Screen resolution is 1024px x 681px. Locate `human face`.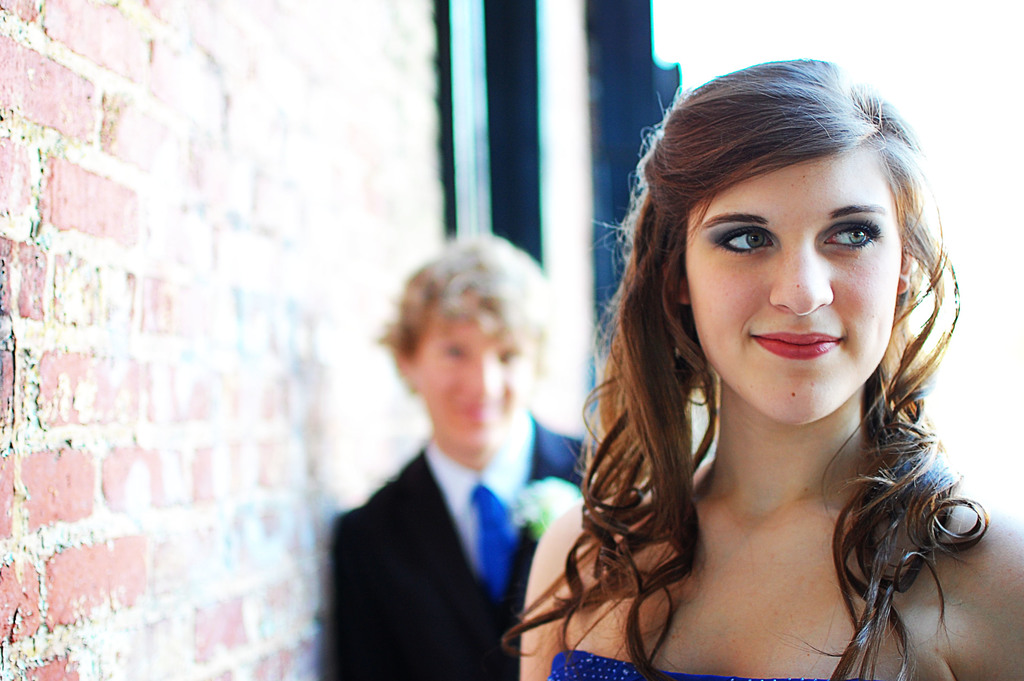
Rect(415, 320, 531, 470).
